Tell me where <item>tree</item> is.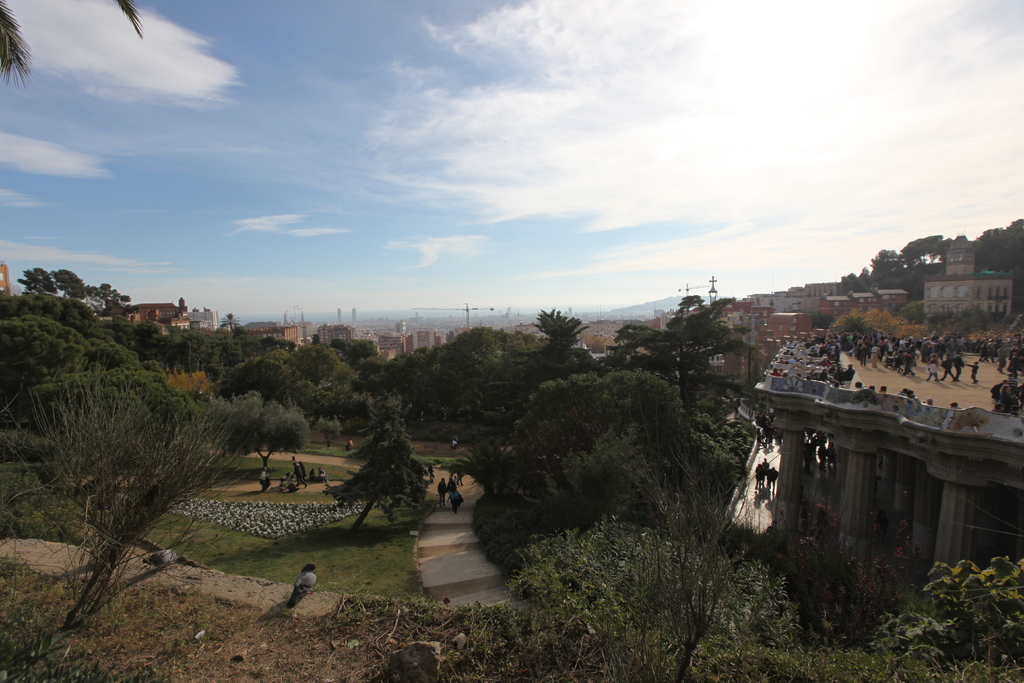
<item>tree</item> is at <bbox>938, 305, 970, 343</bbox>.
